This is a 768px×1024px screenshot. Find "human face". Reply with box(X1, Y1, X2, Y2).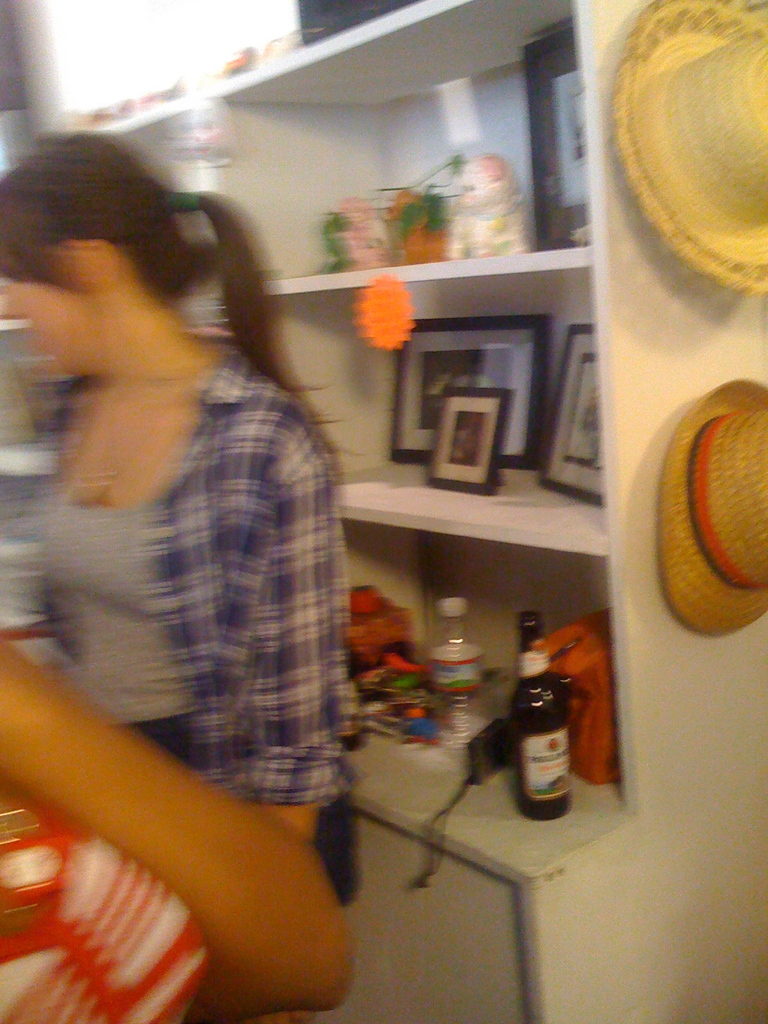
box(0, 273, 93, 371).
